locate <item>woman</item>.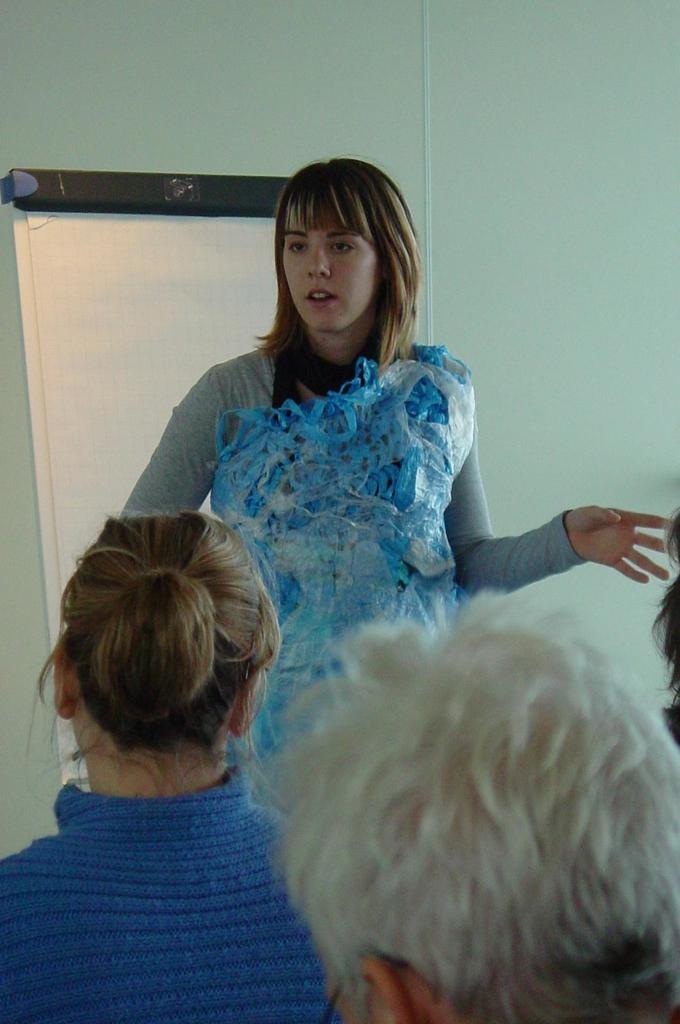
Bounding box: x1=0, y1=515, x2=343, y2=1023.
